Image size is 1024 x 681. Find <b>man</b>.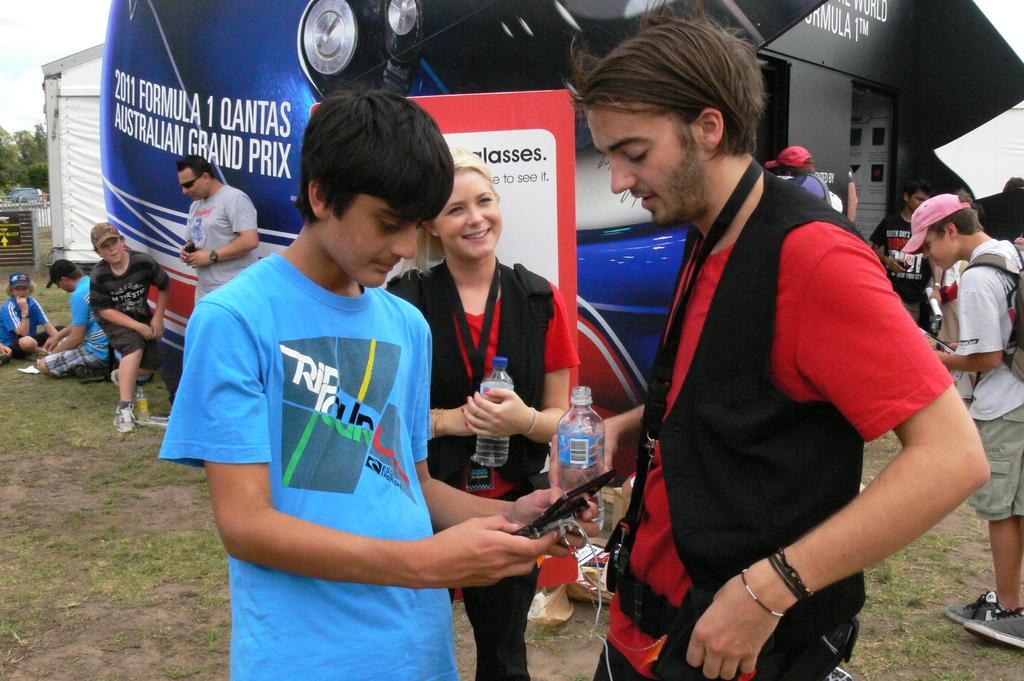
(170,154,262,308).
